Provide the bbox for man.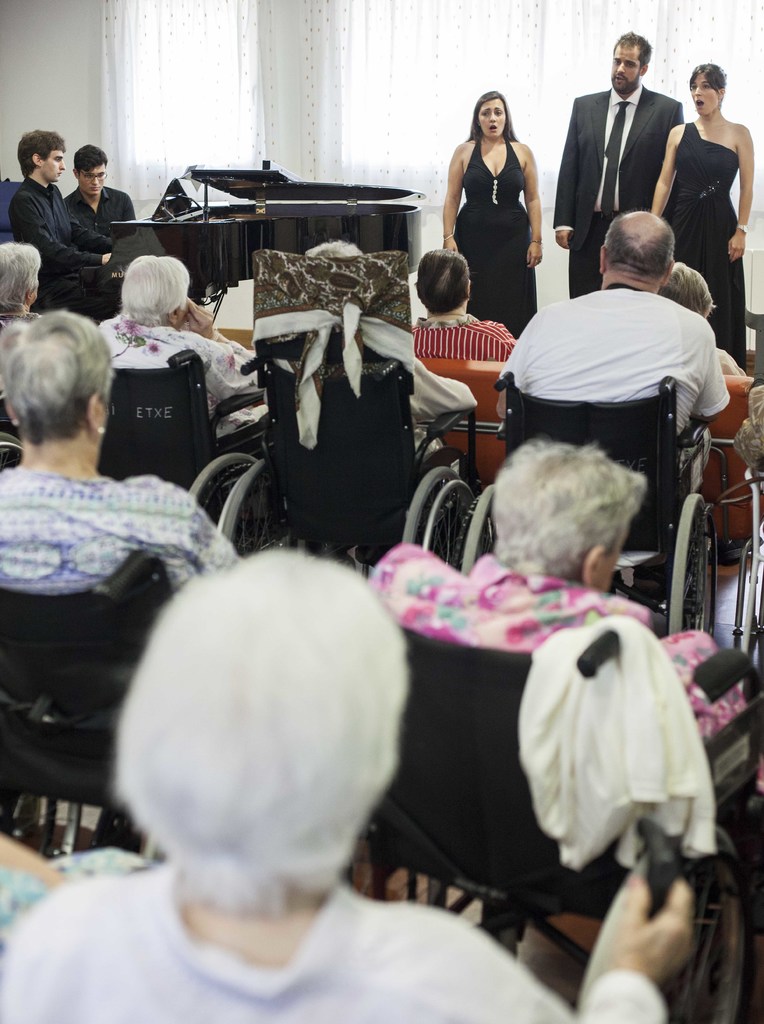
<region>551, 28, 672, 303</region>.
